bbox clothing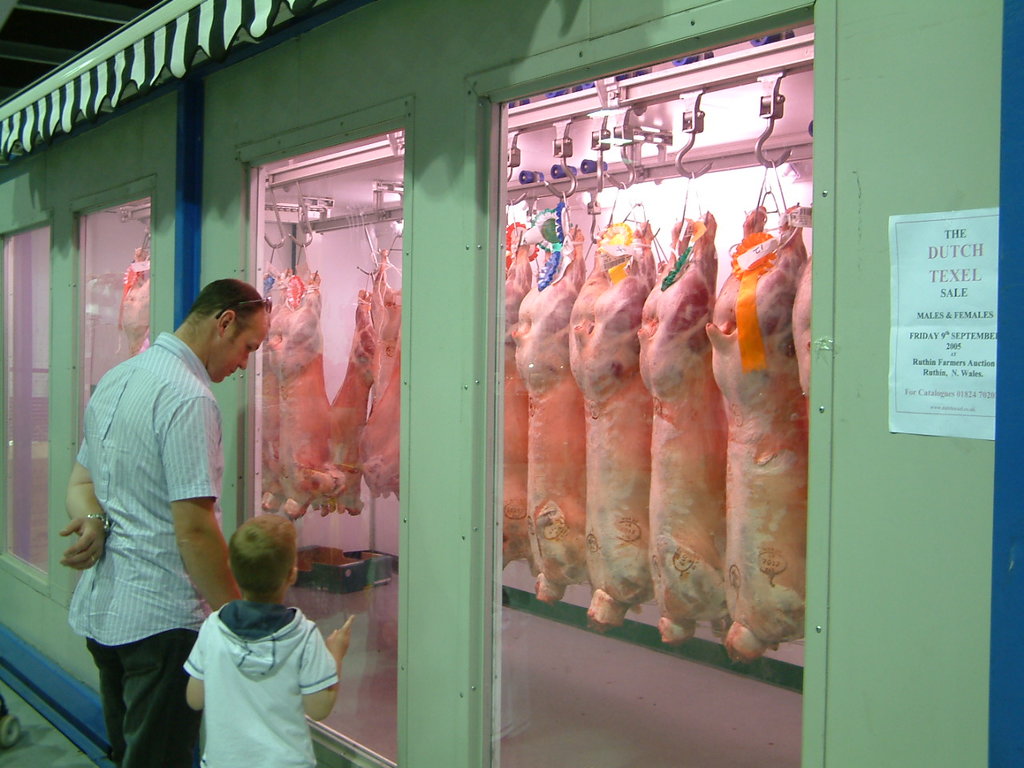
x1=73, y1=326, x2=227, y2=766
